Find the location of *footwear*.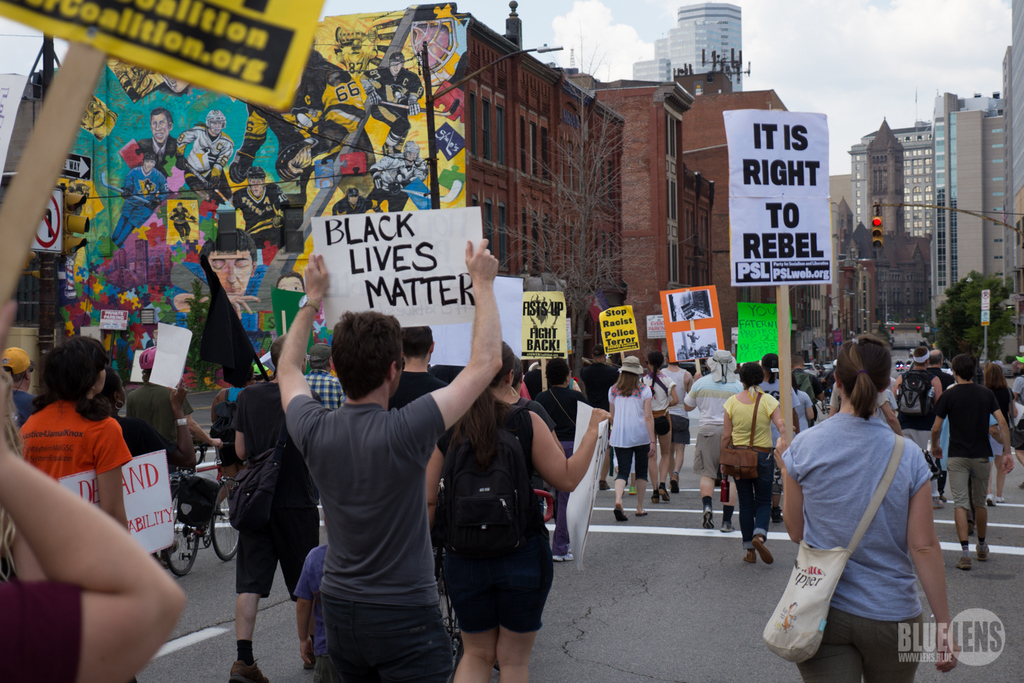
Location: left=954, top=557, right=971, bottom=570.
